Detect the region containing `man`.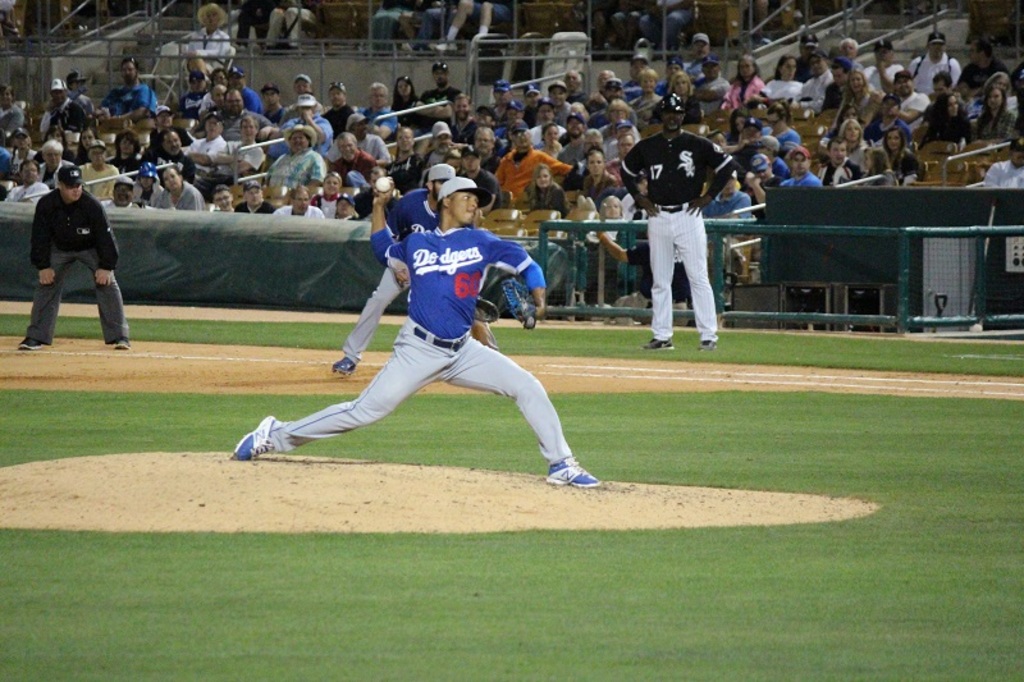
locate(424, 65, 465, 115).
